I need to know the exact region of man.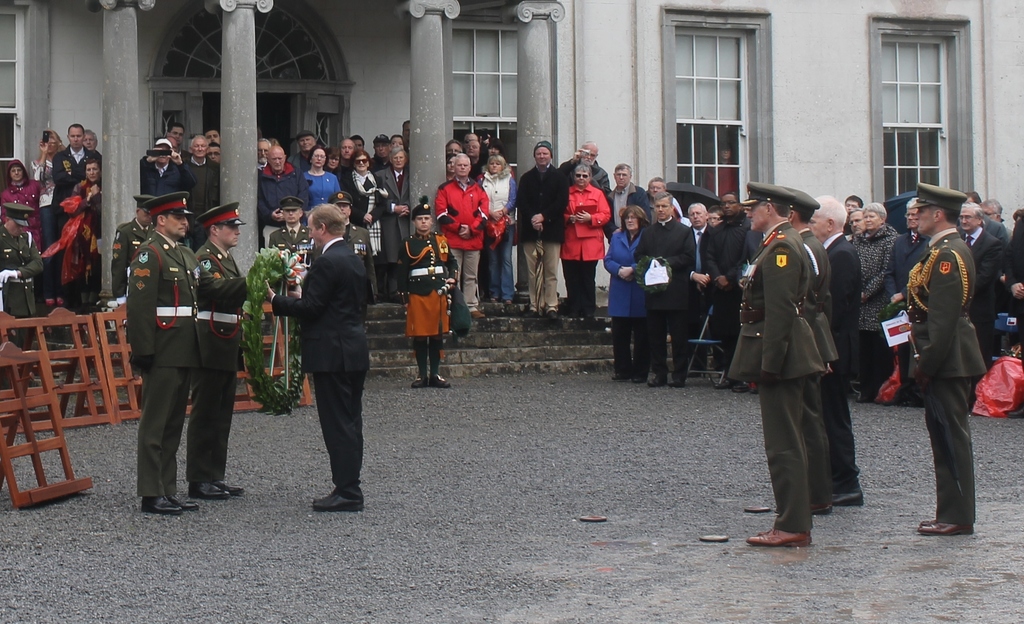
Region: <region>512, 129, 567, 322</region>.
